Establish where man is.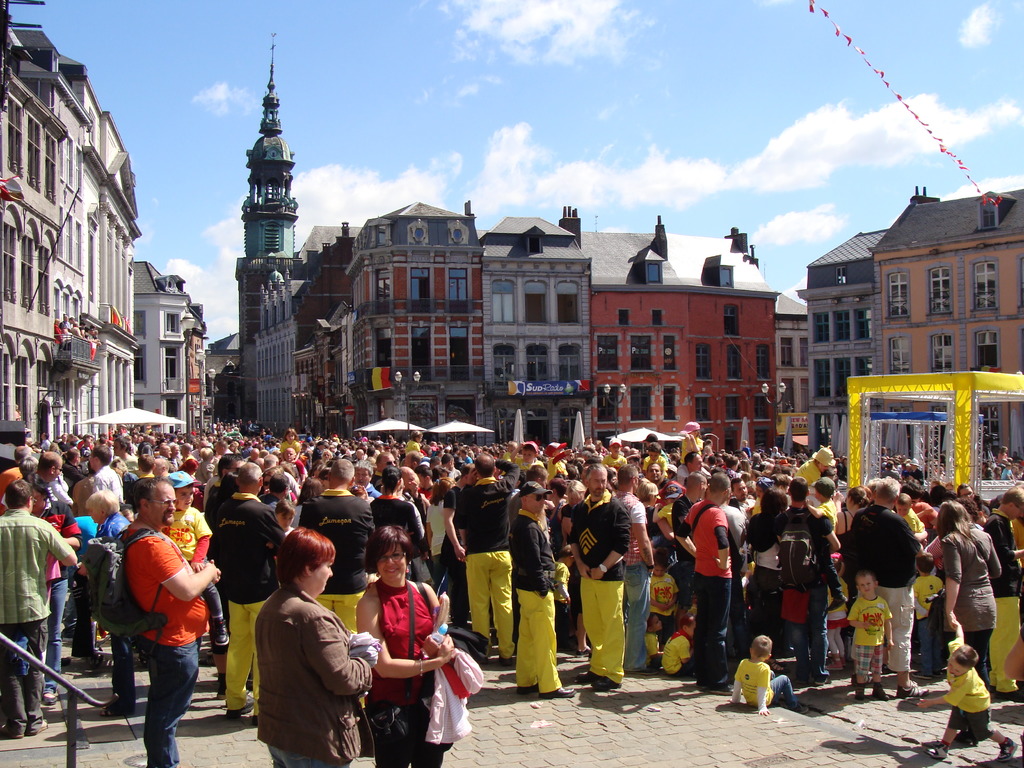
Established at bbox=[407, 465, 431, 540].
